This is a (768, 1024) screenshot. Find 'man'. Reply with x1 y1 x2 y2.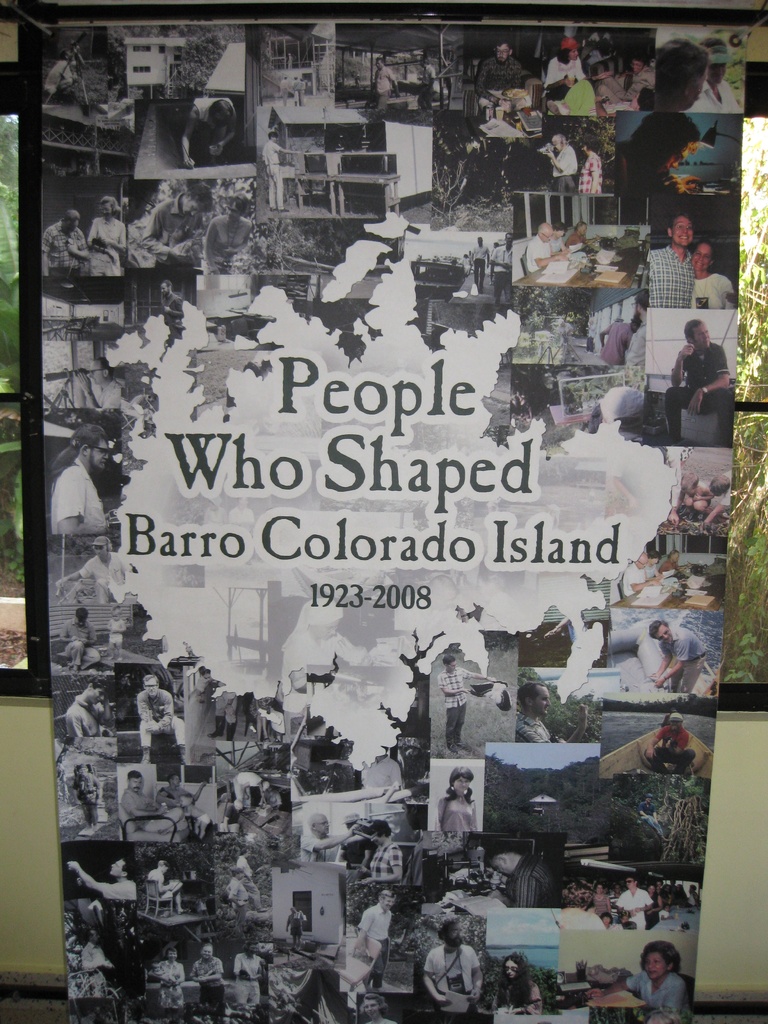
570 223 590 252.
